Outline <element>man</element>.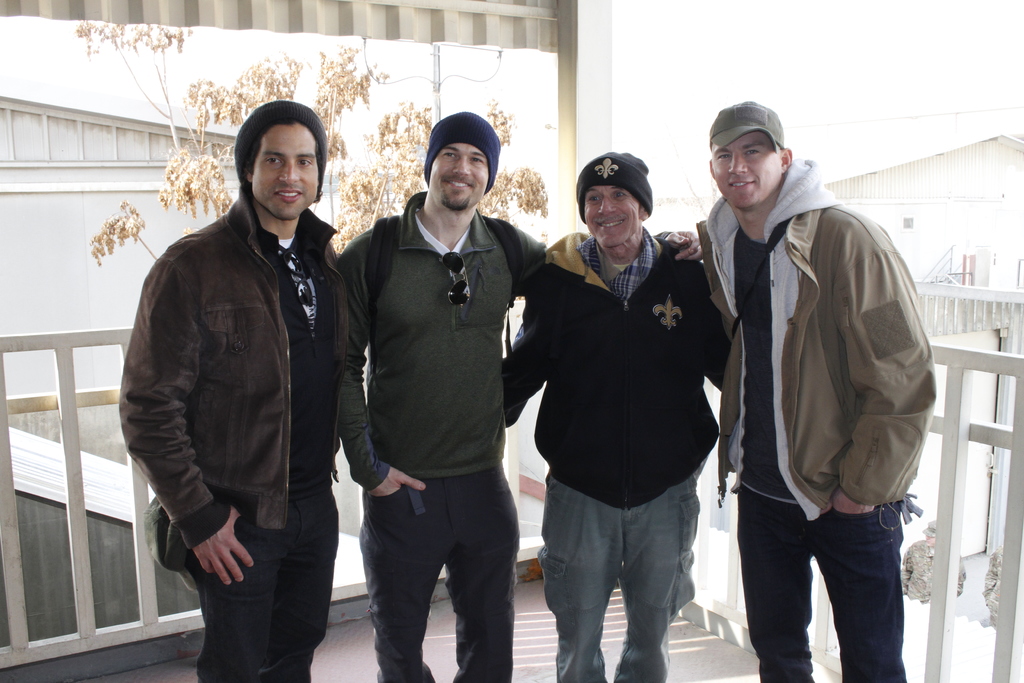
Outline: select_region(499, 151, 737, 682).
